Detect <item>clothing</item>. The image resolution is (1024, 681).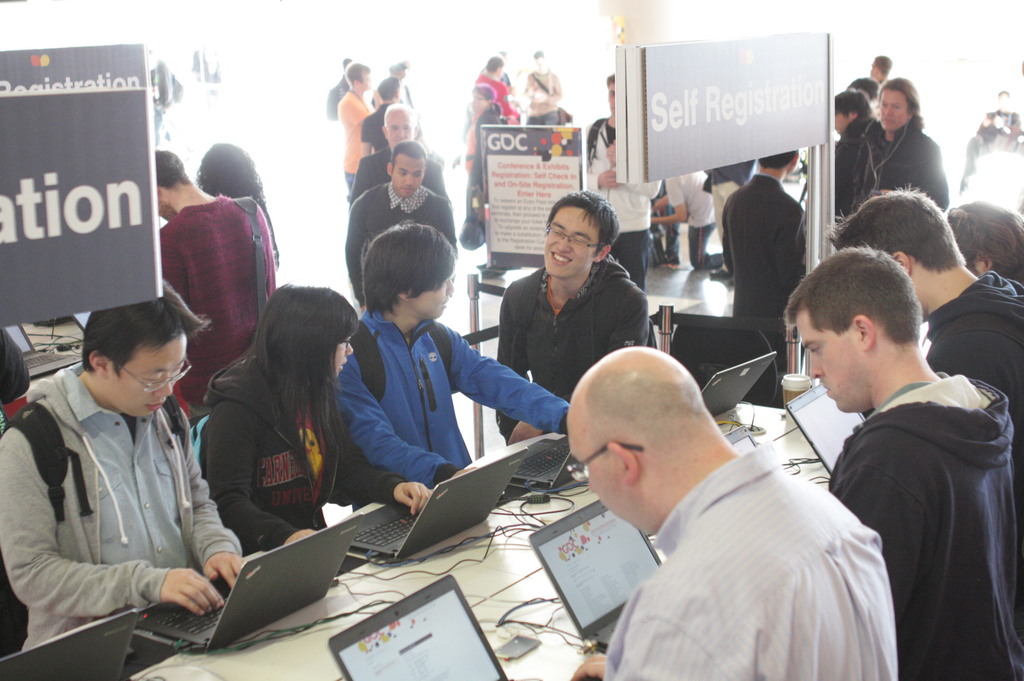
bbox=(343, 182, 452, 294).
